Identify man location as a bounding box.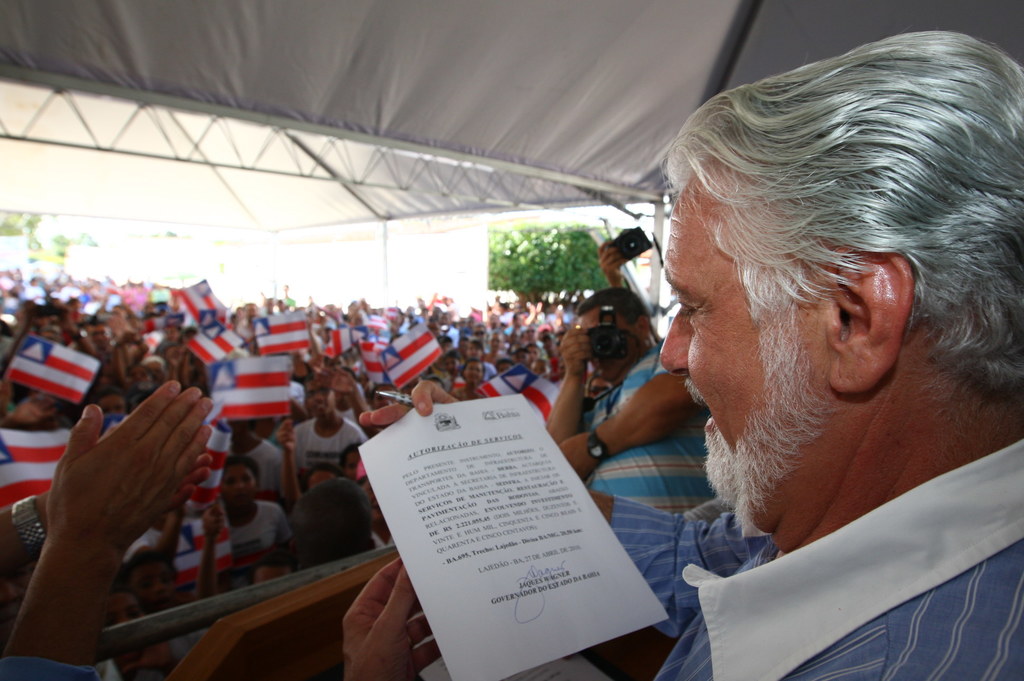
(left=540, top=286, right=719, bottom=518).
